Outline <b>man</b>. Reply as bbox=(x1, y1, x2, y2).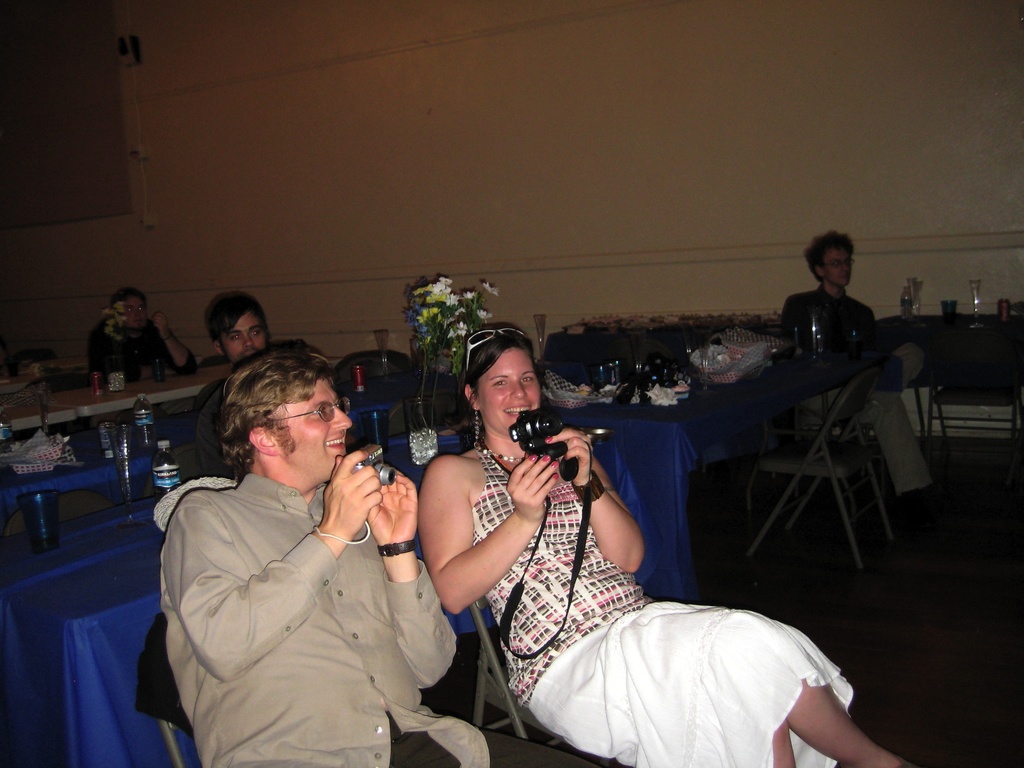
bbox=(783, 217, 941, 541).
